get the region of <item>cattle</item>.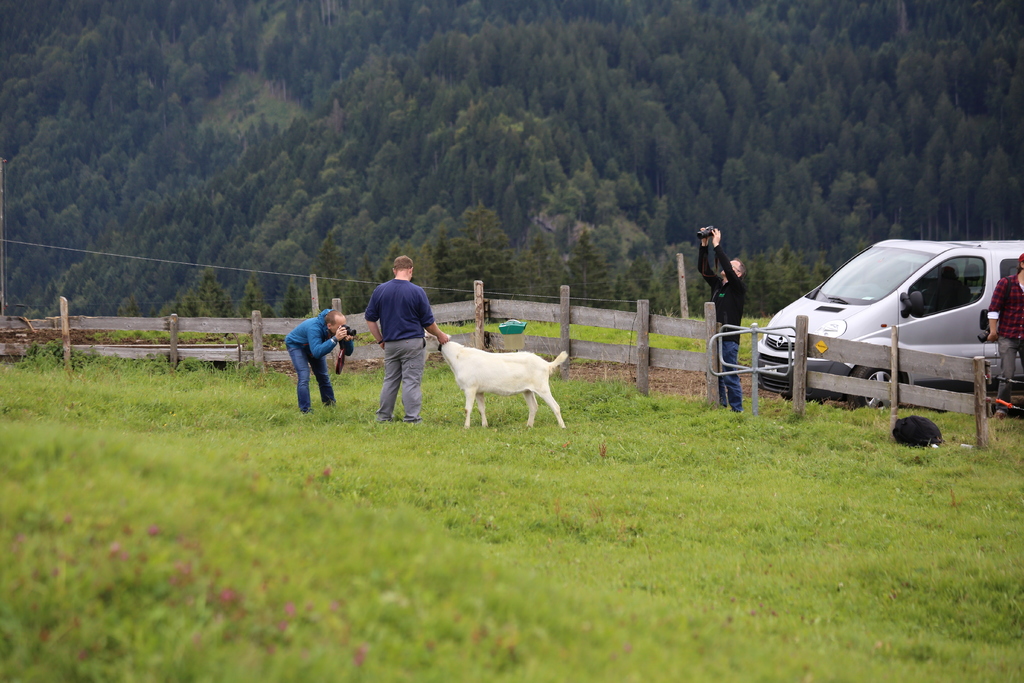
box(437, 326, 575, 431).
